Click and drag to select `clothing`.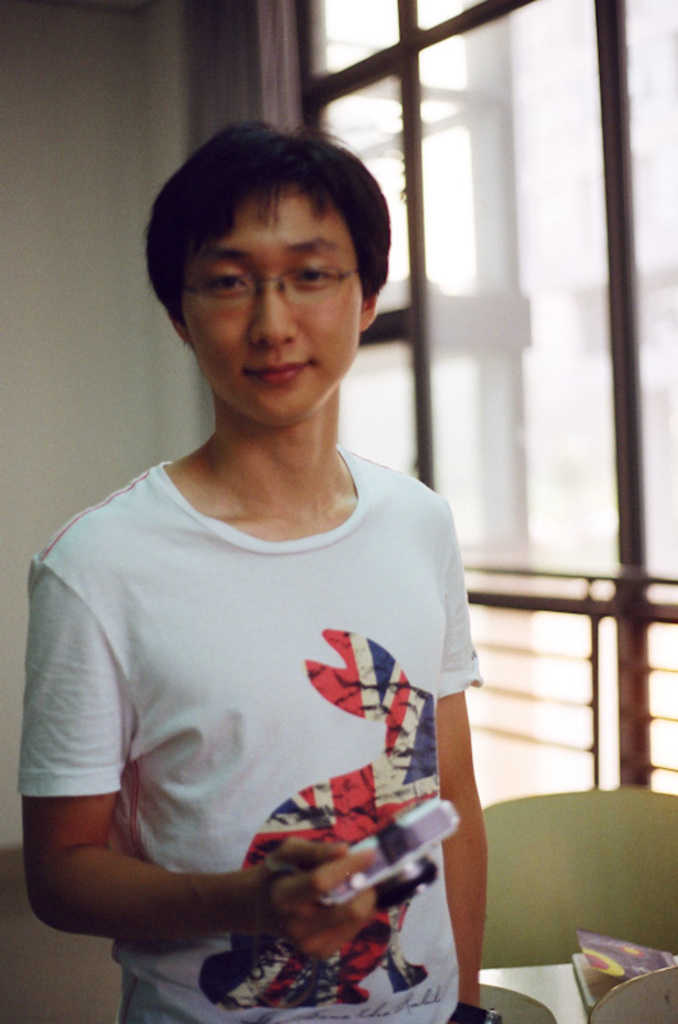
Selection: 35:425:472:1010.
